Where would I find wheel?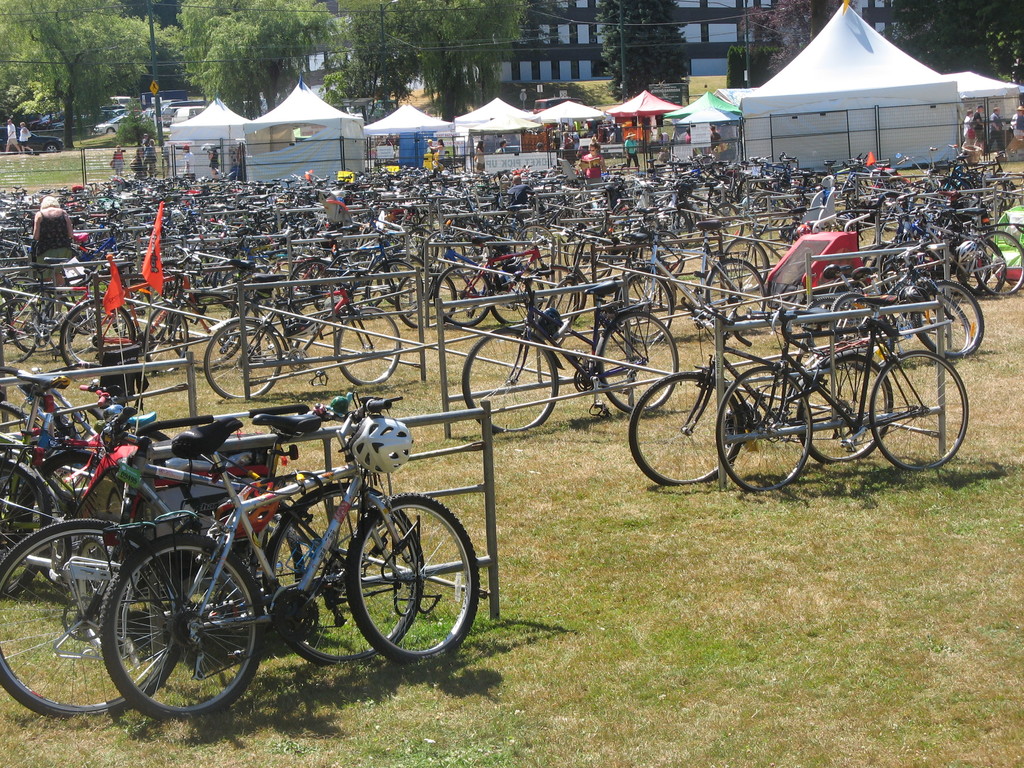
At (960, 239, 1005, 296).
